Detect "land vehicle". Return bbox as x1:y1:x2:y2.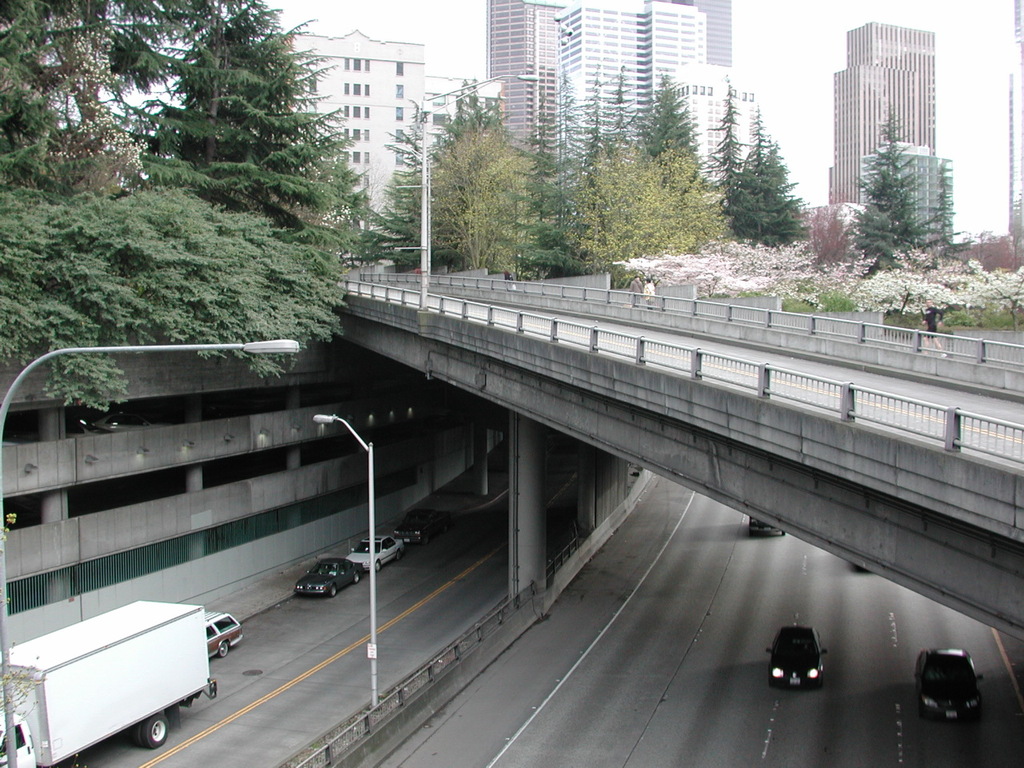
294:558:366:600.
